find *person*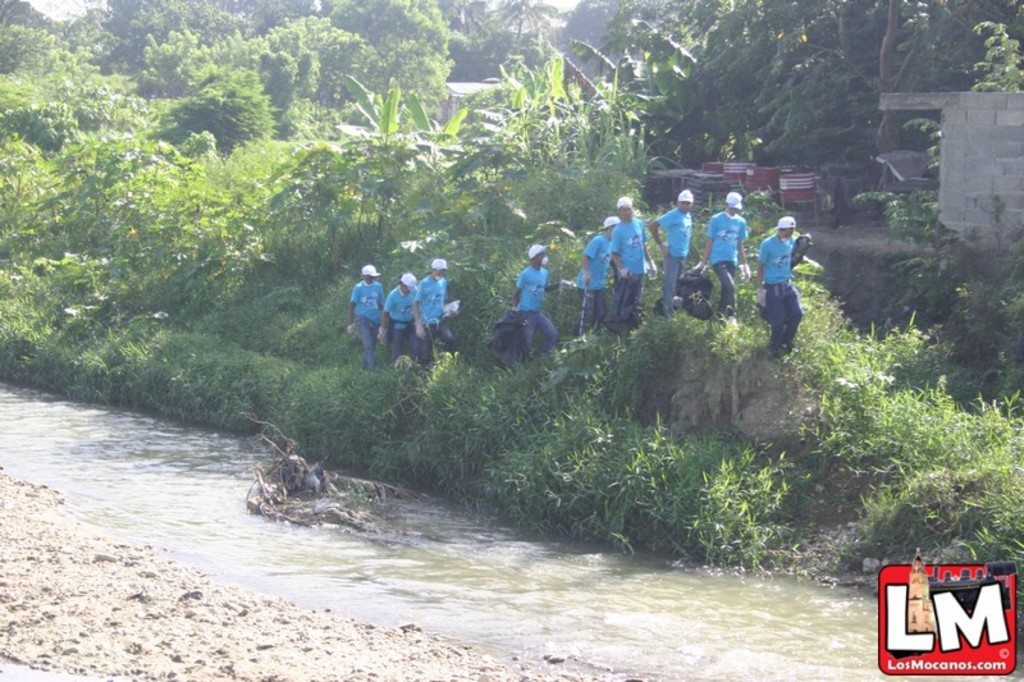
pyautogui.locateOnScreen(759, 188, 822, 360)
